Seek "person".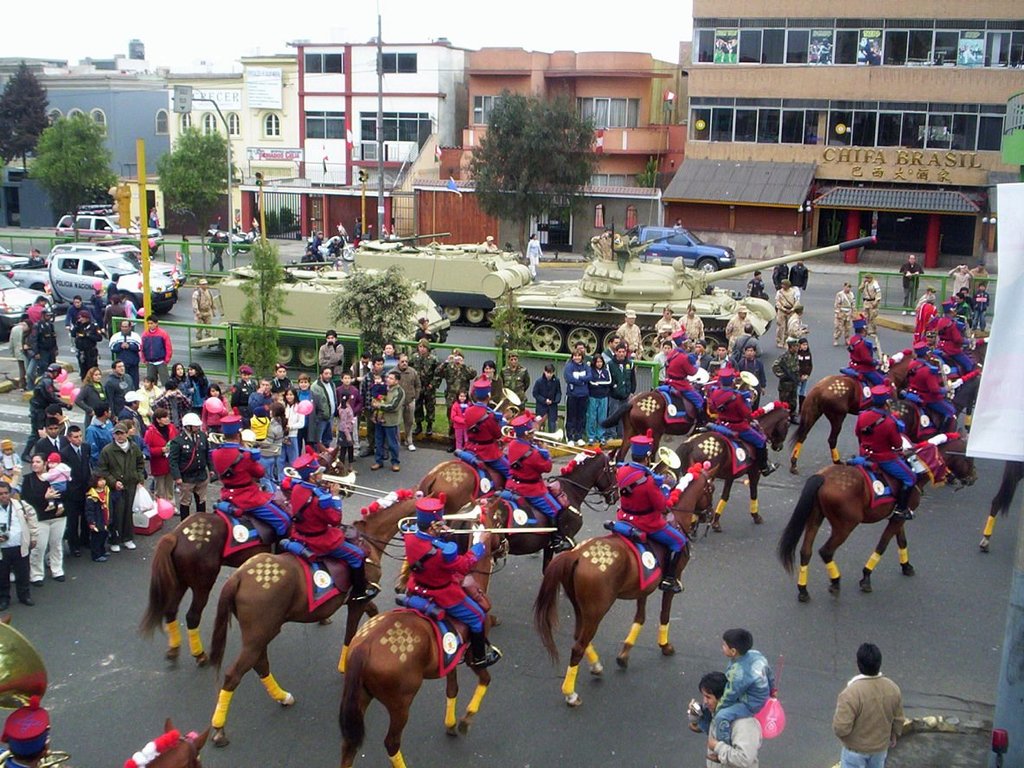
[x1=501, y1=349, x2=530, y2=410].
